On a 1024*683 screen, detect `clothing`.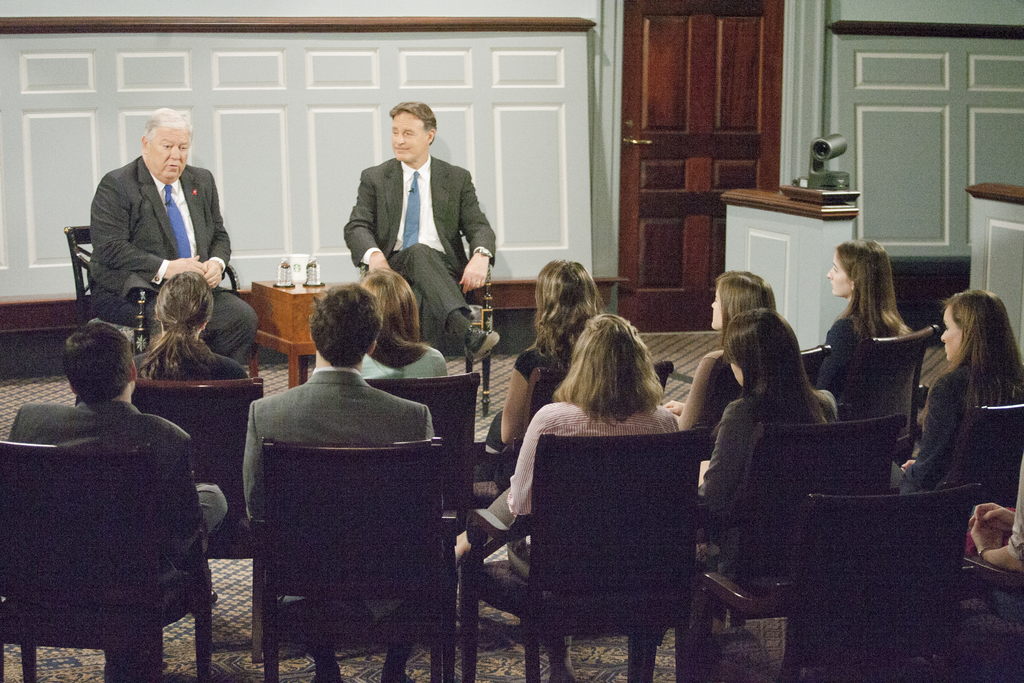
[695, 393, 839, 527].
